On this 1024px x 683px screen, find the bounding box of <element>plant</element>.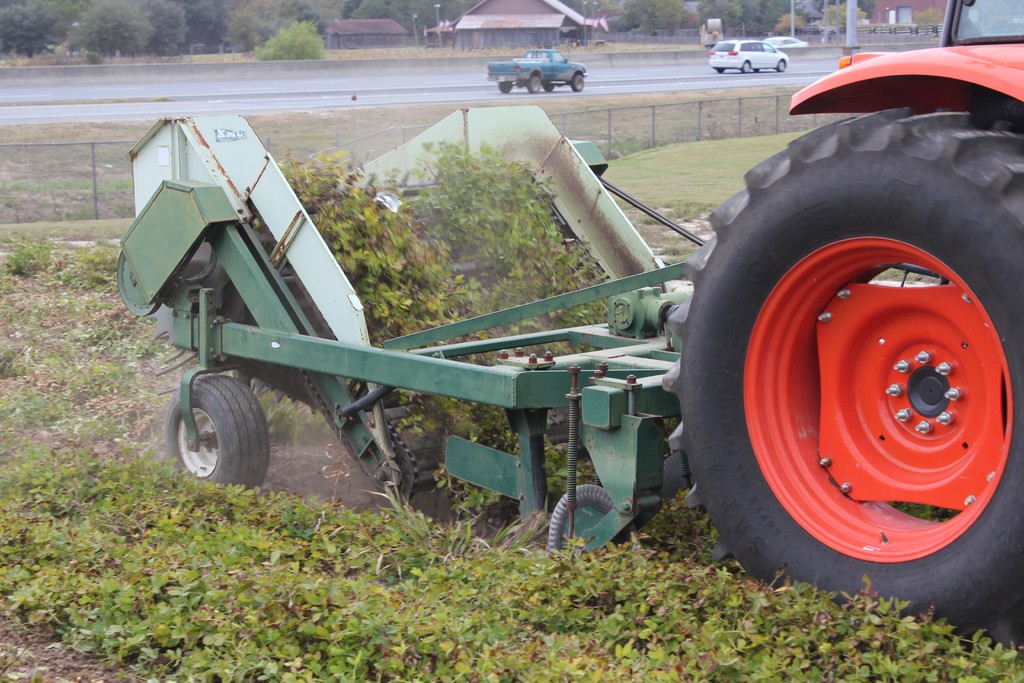
Bounding box: box(0, 229, 184, 441).
